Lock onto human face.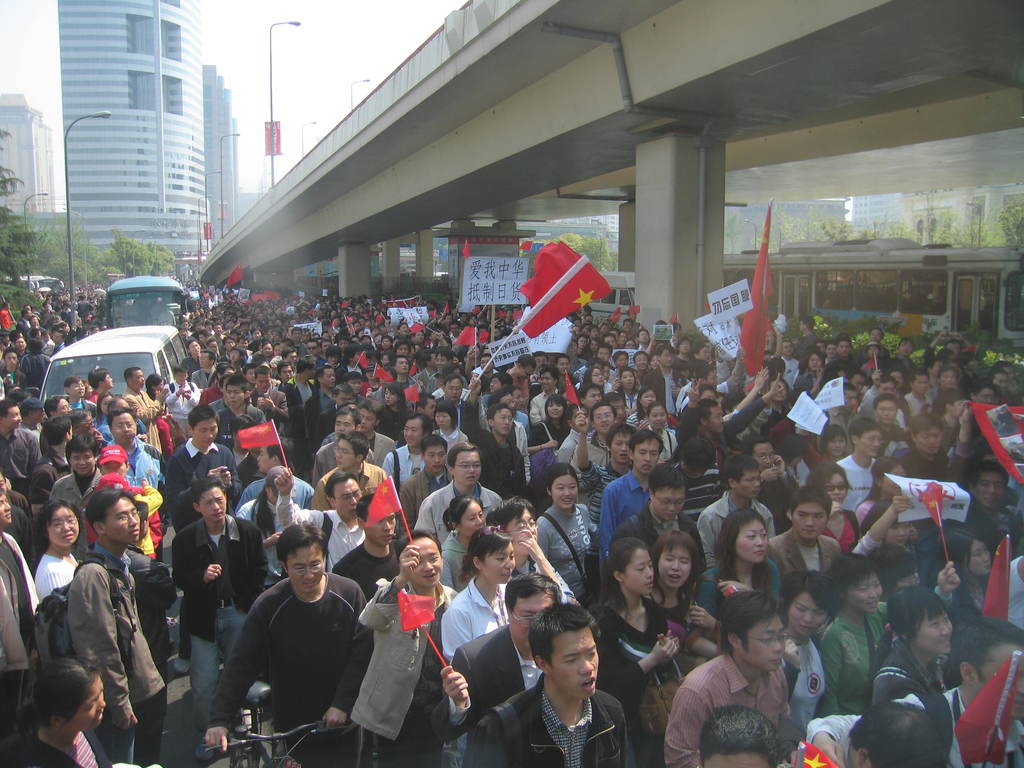
Locked: x1=453 y1=448 x2=481 y2=484.
